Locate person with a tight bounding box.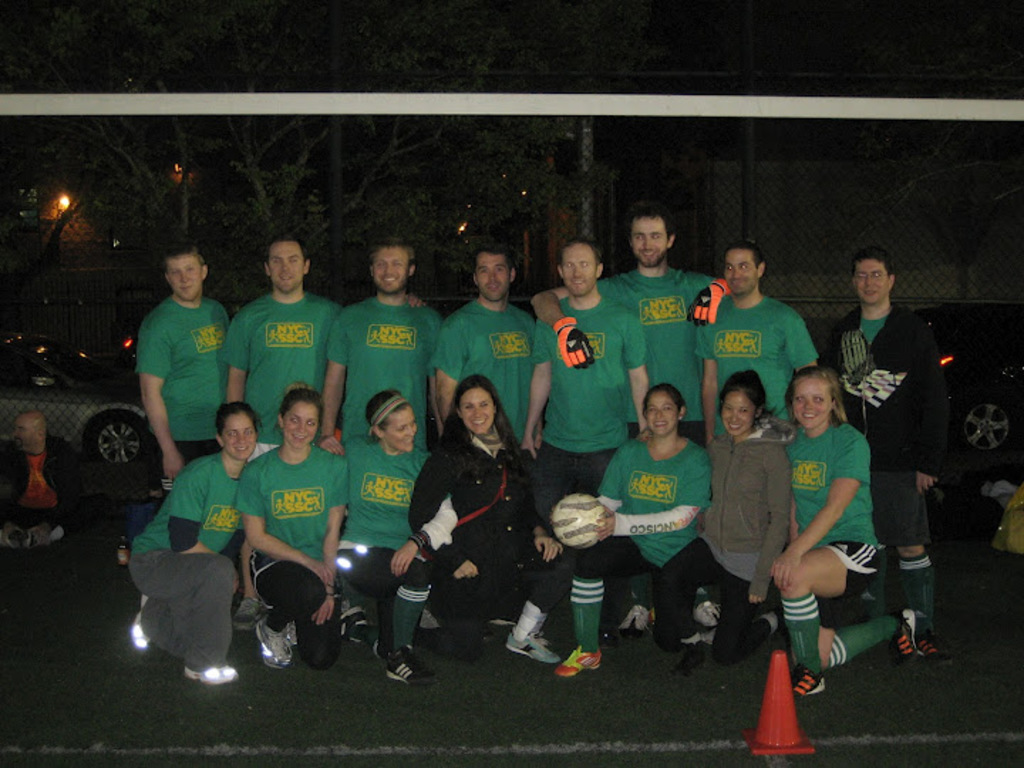
697 236 821 447.
